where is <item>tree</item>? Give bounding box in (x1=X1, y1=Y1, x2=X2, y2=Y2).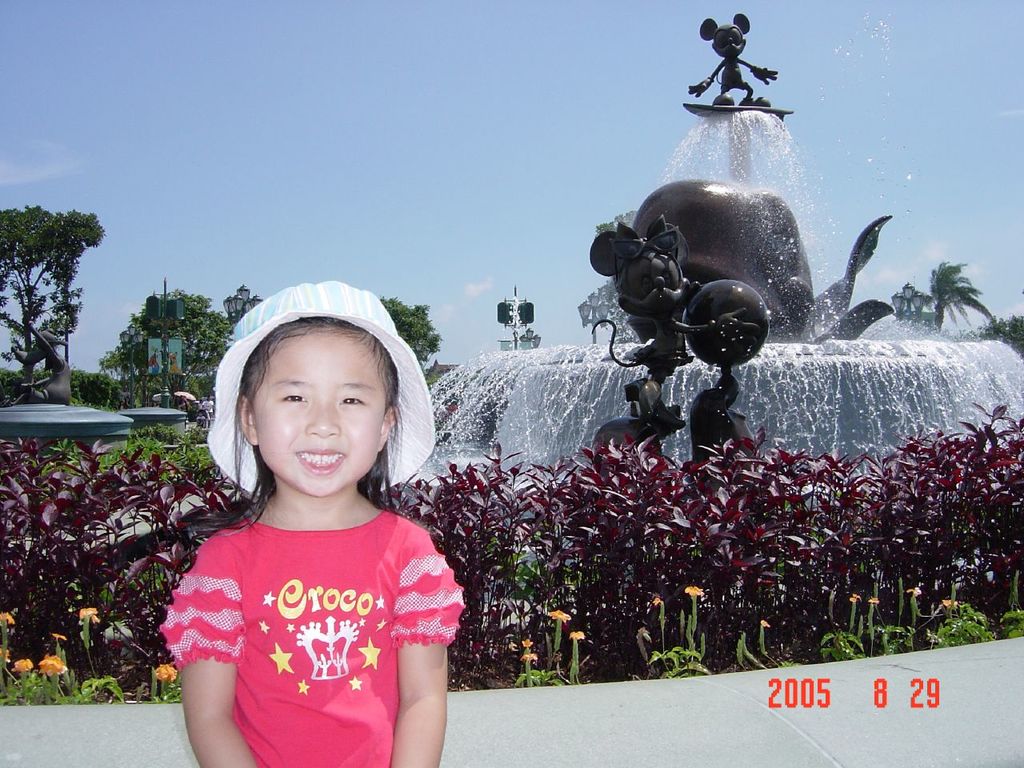
(x1=0, y1=369, x2=1023, y2=709).
